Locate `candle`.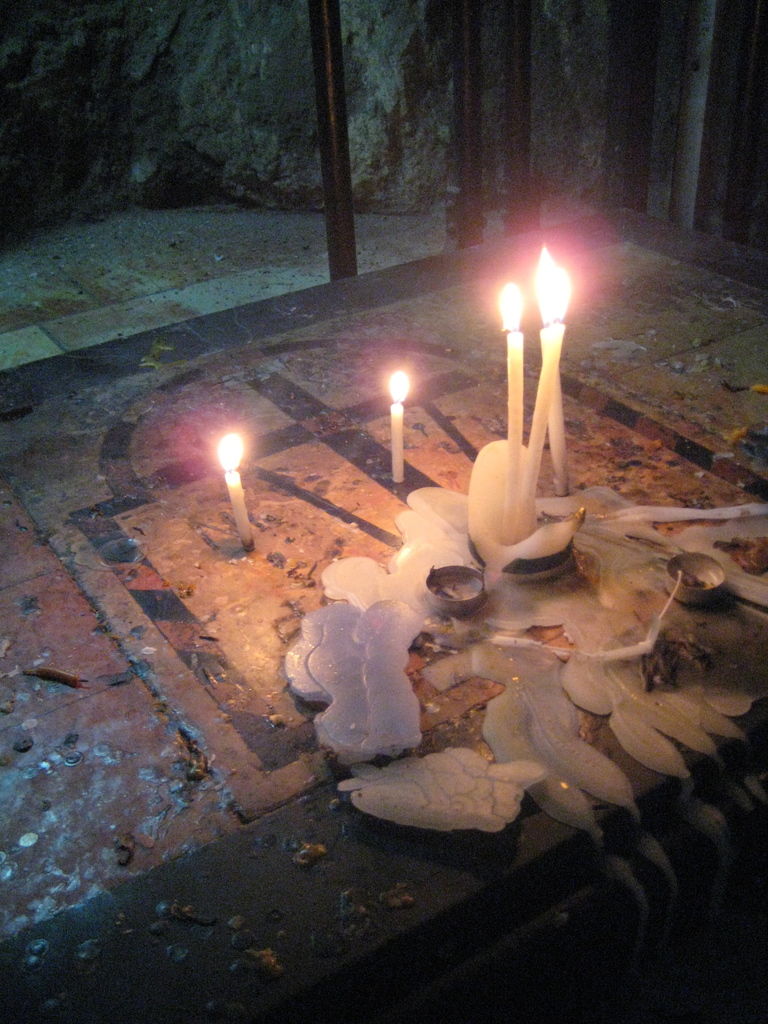
Bounding box: (211, 431, 257, 545).
